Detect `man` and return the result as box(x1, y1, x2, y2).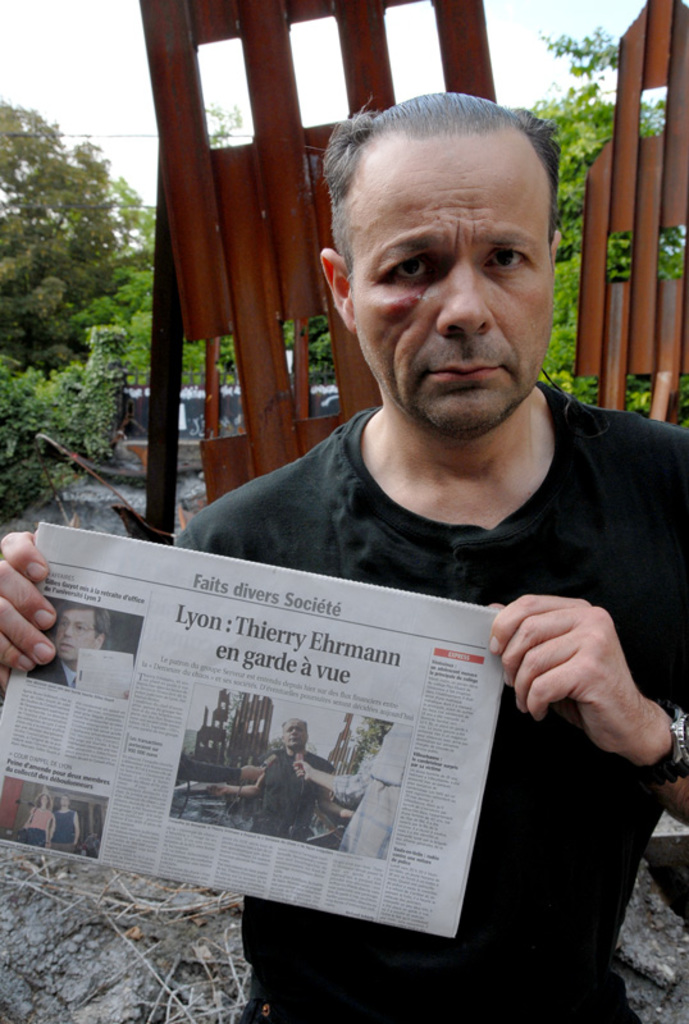
box(24, 603, 114, 692).
